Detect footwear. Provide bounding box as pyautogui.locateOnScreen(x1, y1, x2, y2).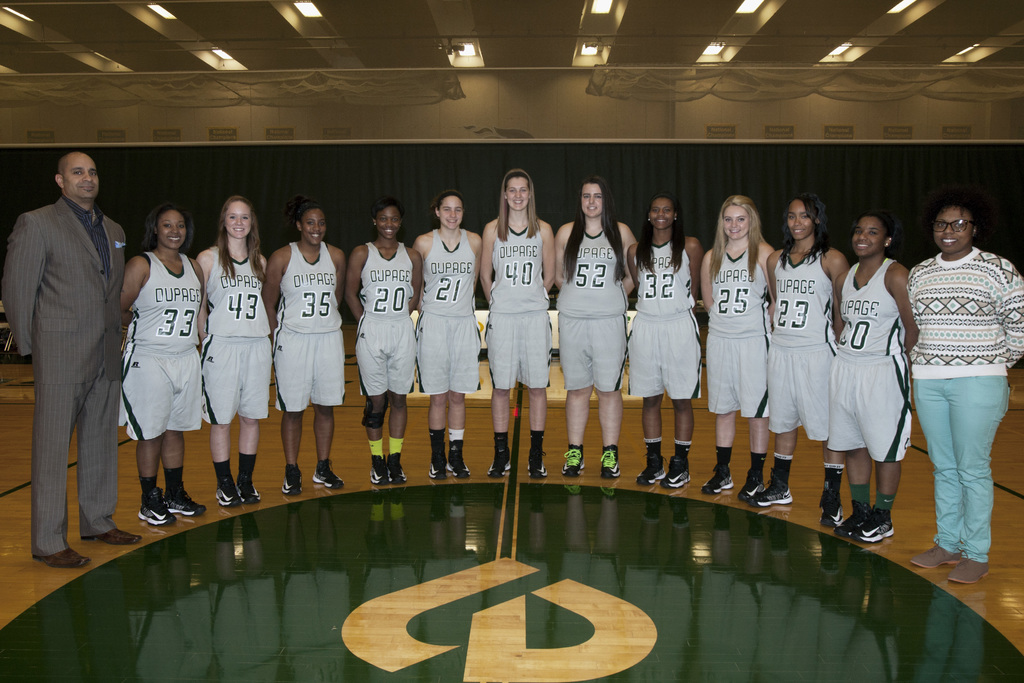
pyautogui.locateOnScreen(561, 444, 588, 477).
